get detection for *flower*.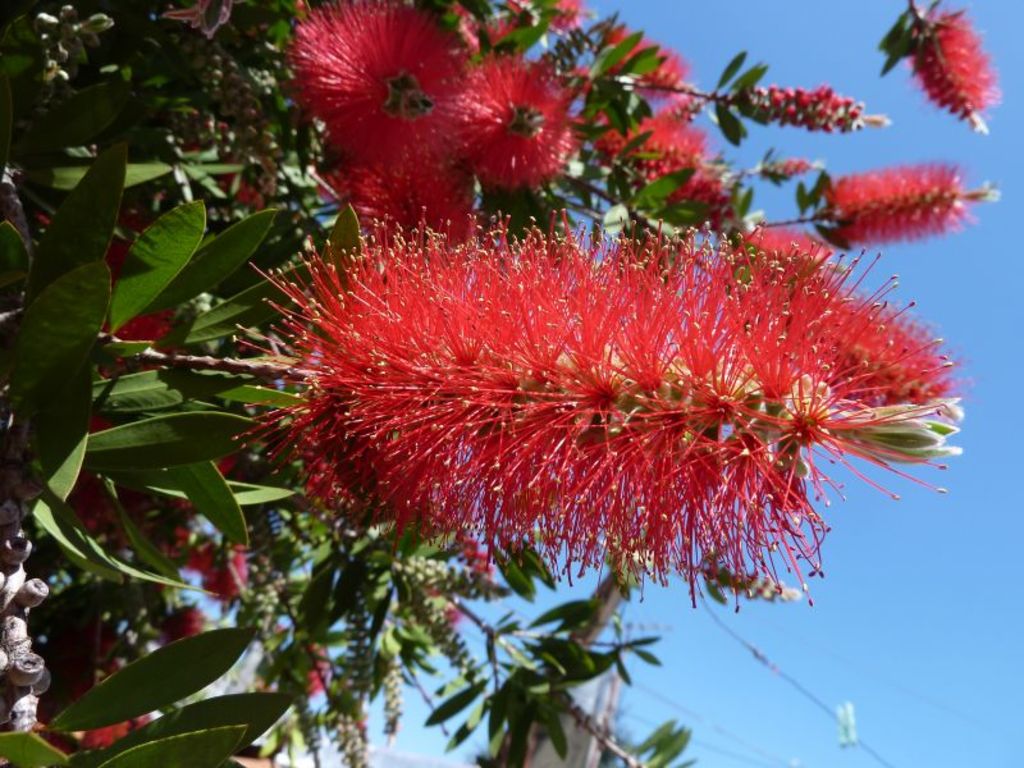
Detection: select_region(826, 164, 988, 247).
